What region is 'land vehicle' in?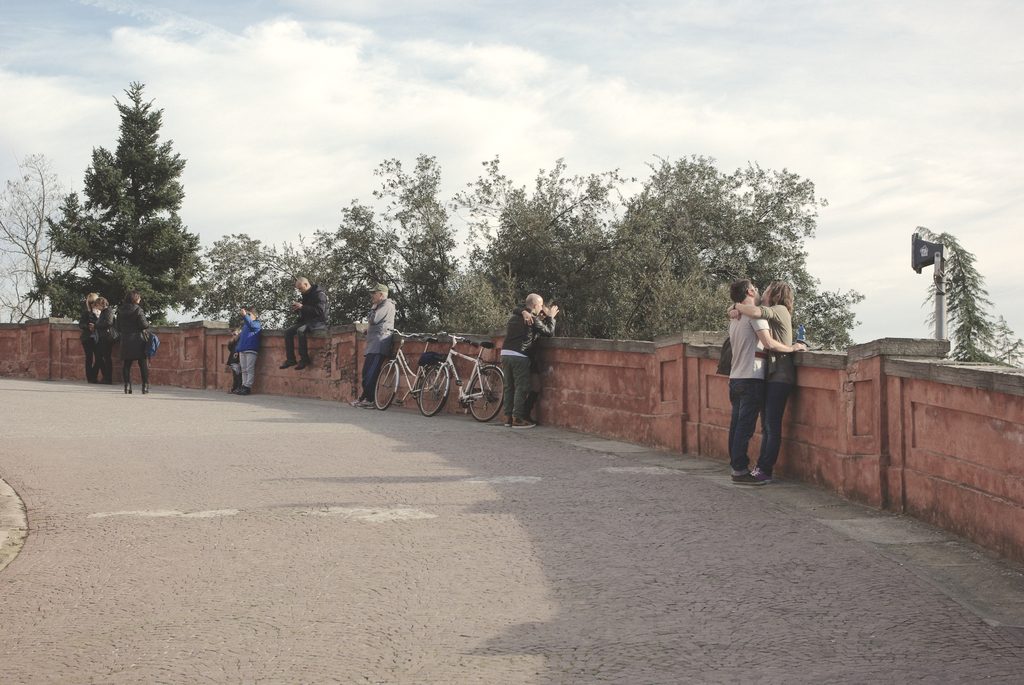
crop(414, 327, 504, 426).
